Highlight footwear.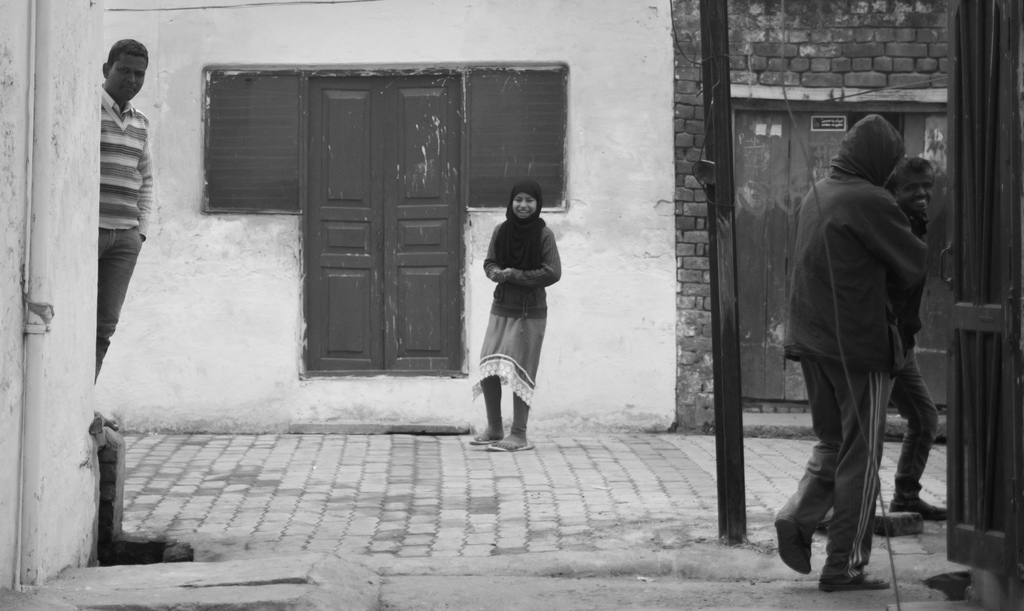
Highlighted region: BBox(483, 434, 537, 455).
